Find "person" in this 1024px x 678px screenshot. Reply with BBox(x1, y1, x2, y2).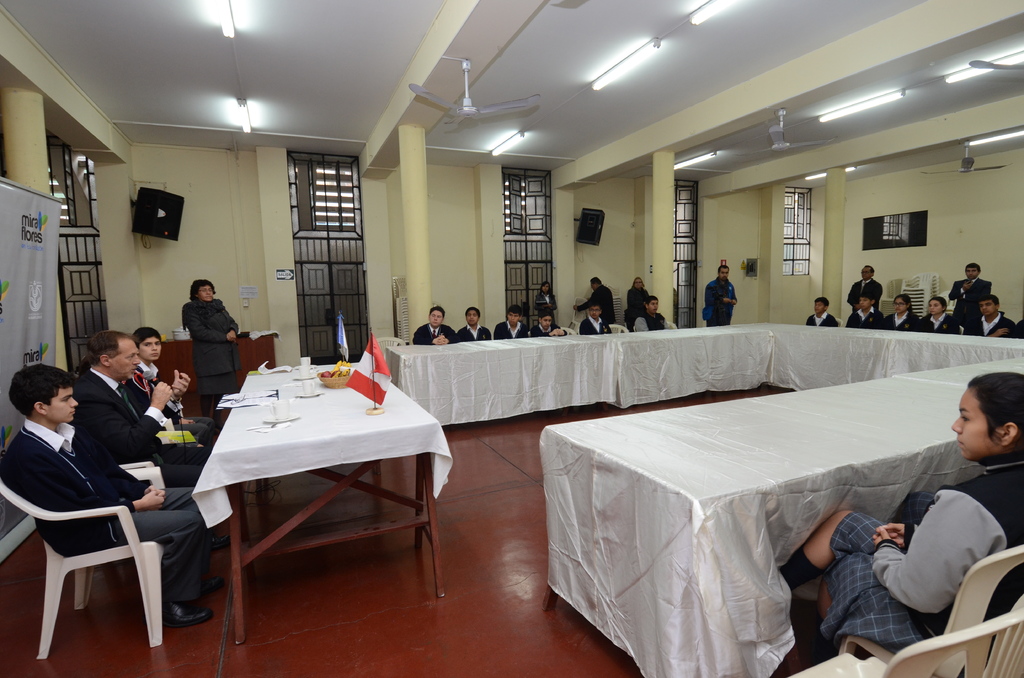
BBox(896, 290, 919, 328).
